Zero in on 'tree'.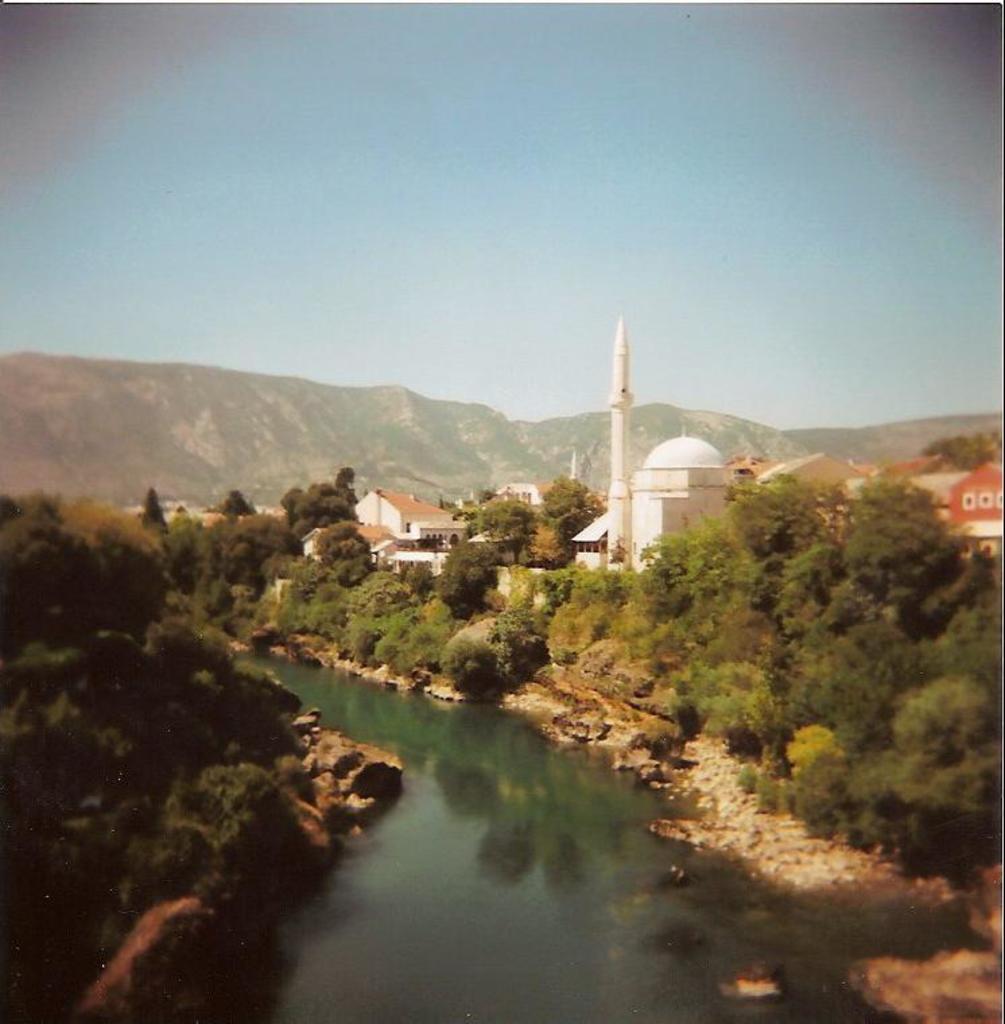
Zeroed in: bbox=[168, 497, 195, 578].
